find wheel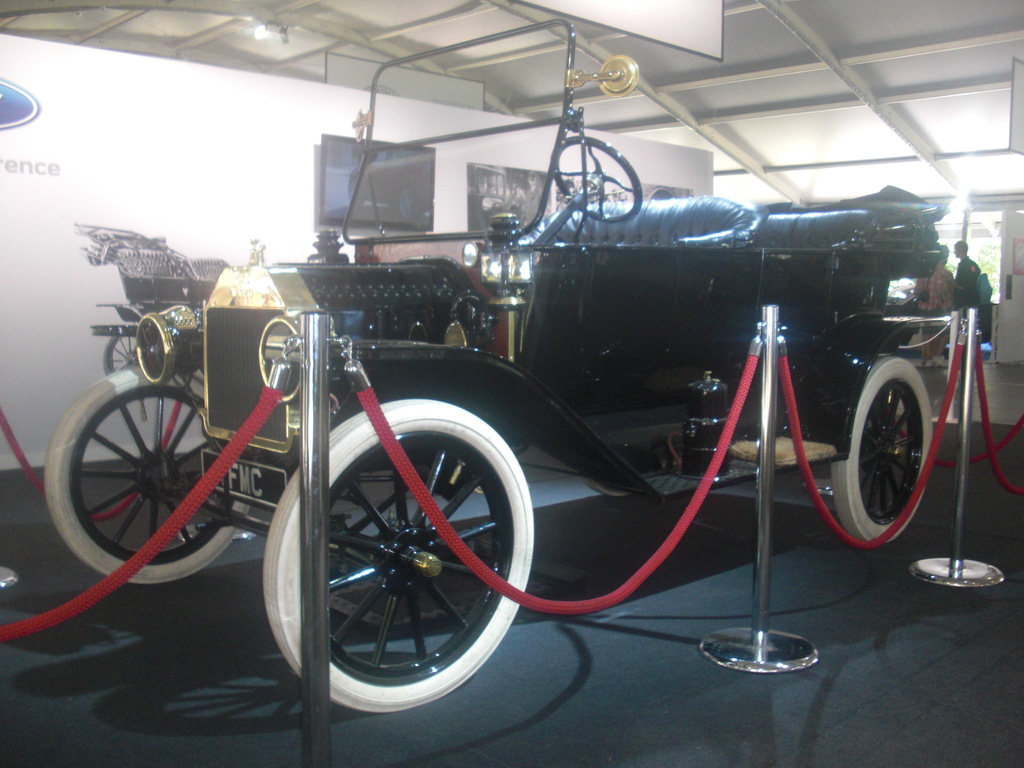
{"left": 263, "top": 394, "right": 535, "bottom": 714}
